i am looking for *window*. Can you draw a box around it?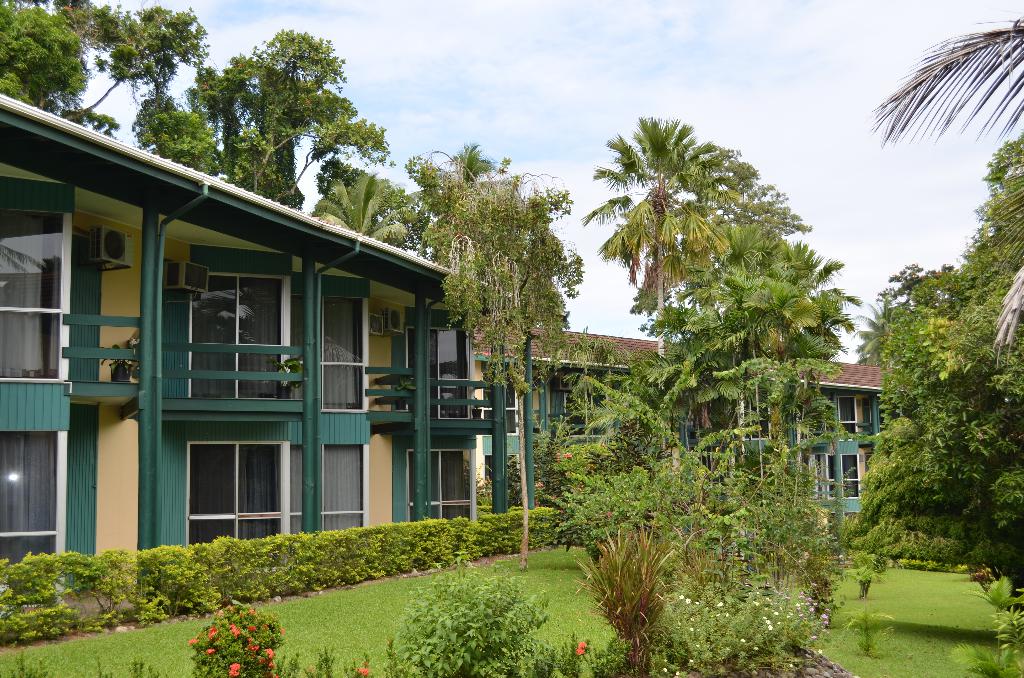
Sure, the bounding box is 0/430/60/561.
